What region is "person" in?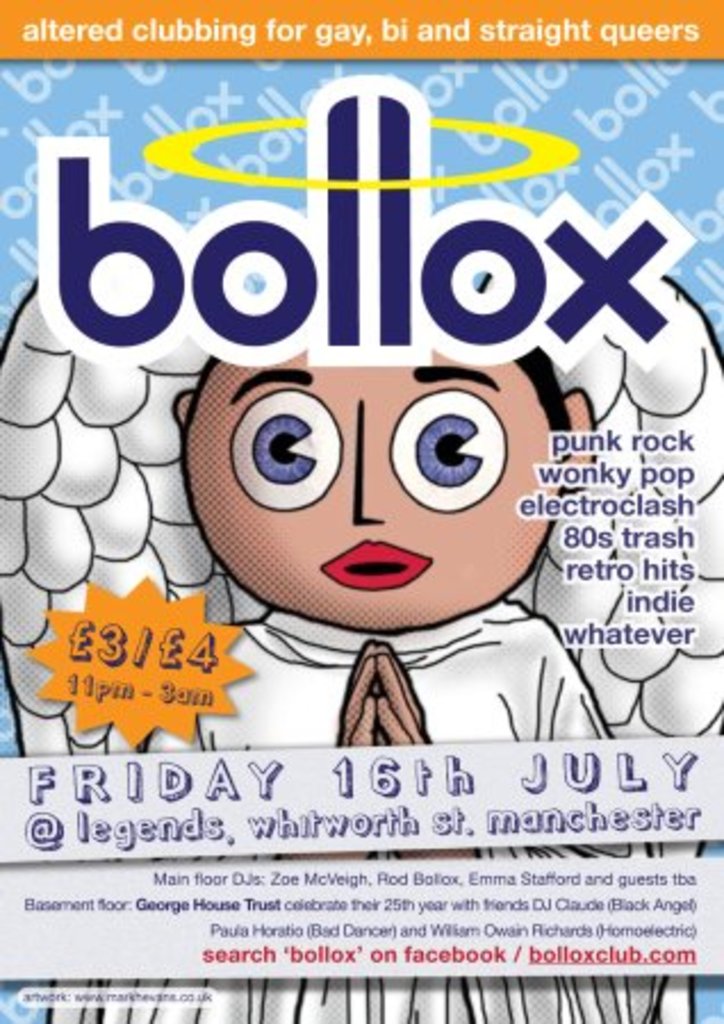
{"left": 146, "top": 168, "right": 674, "bottom": 753}.
